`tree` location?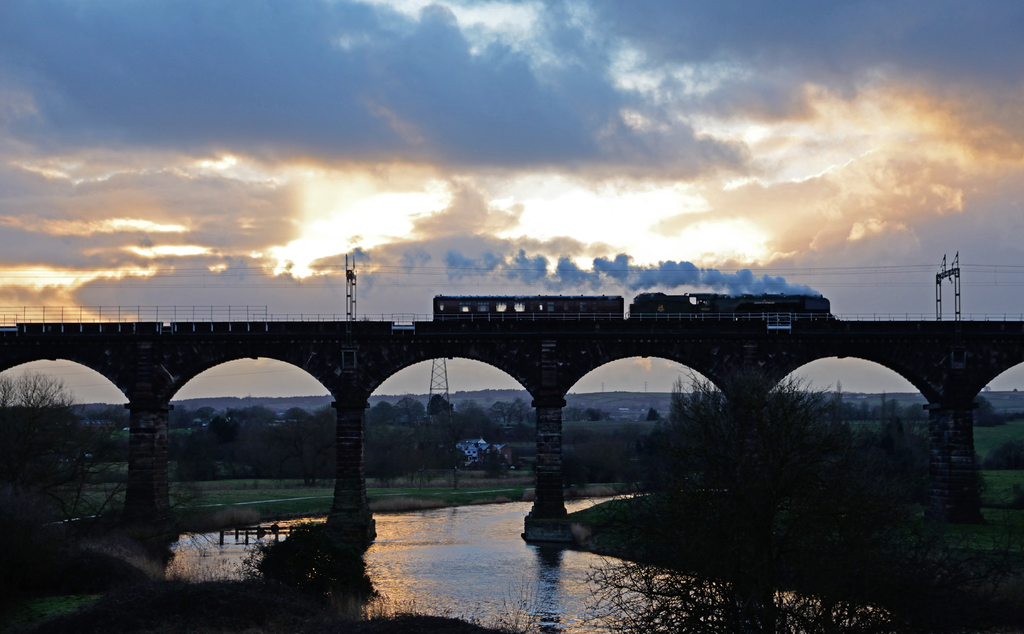
0:376:140:519
